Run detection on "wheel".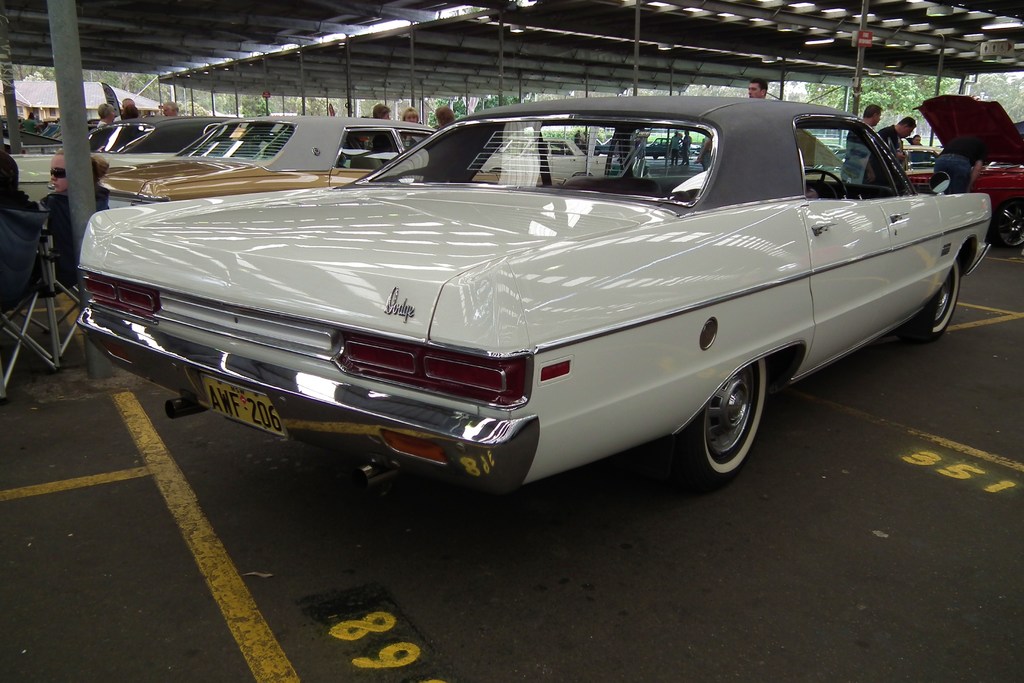
Result: box=[696, 363, 781, 477].
